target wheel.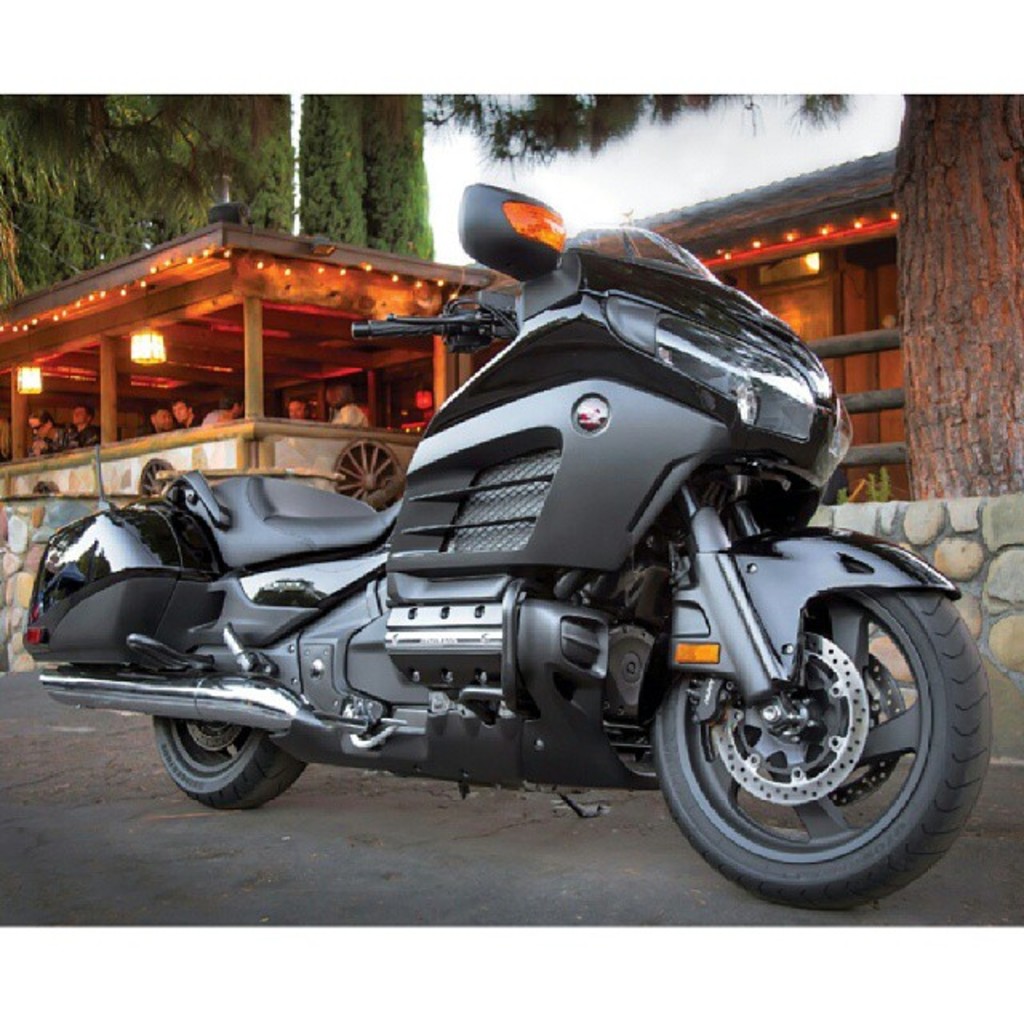
Target region: 661, 557, 971, 885.
